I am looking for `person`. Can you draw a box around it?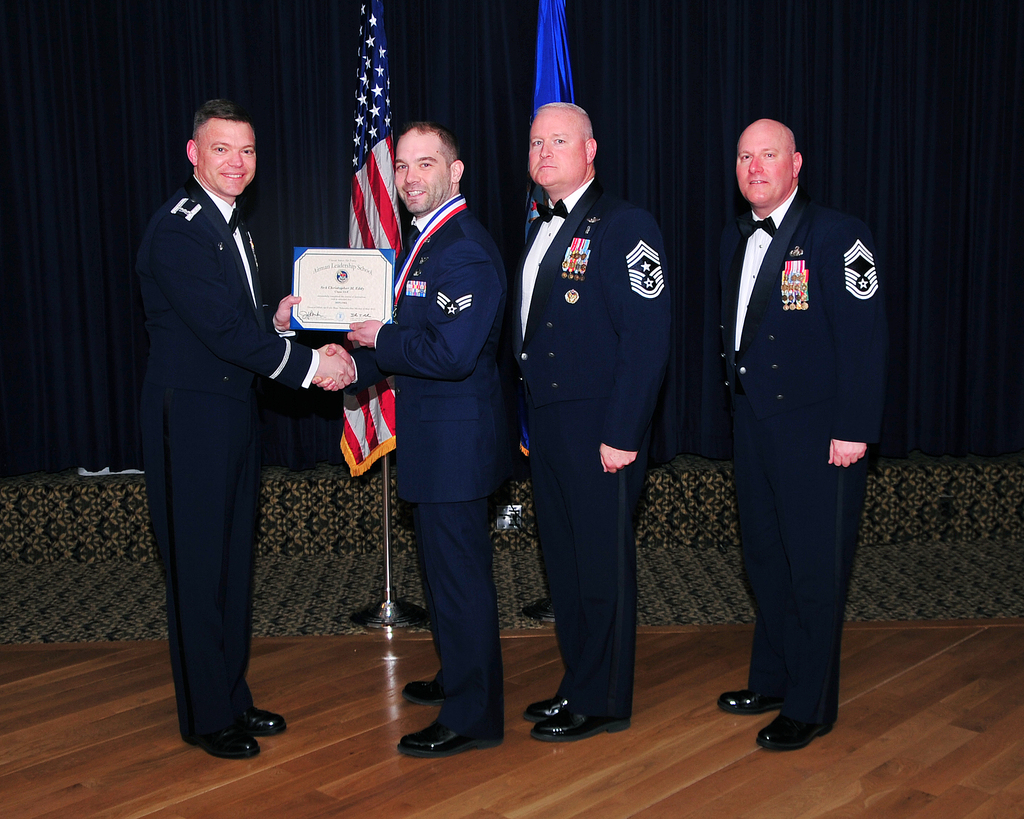
Sure, the bounding box is (138,97,359,766).
